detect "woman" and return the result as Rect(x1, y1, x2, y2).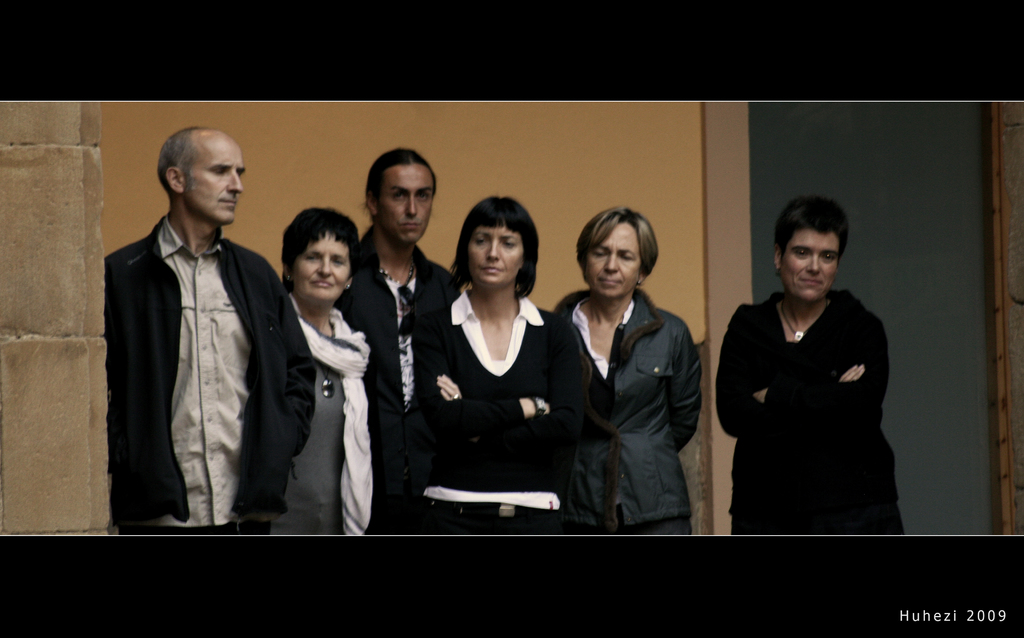
Rect(273, 202, 388, 536).
